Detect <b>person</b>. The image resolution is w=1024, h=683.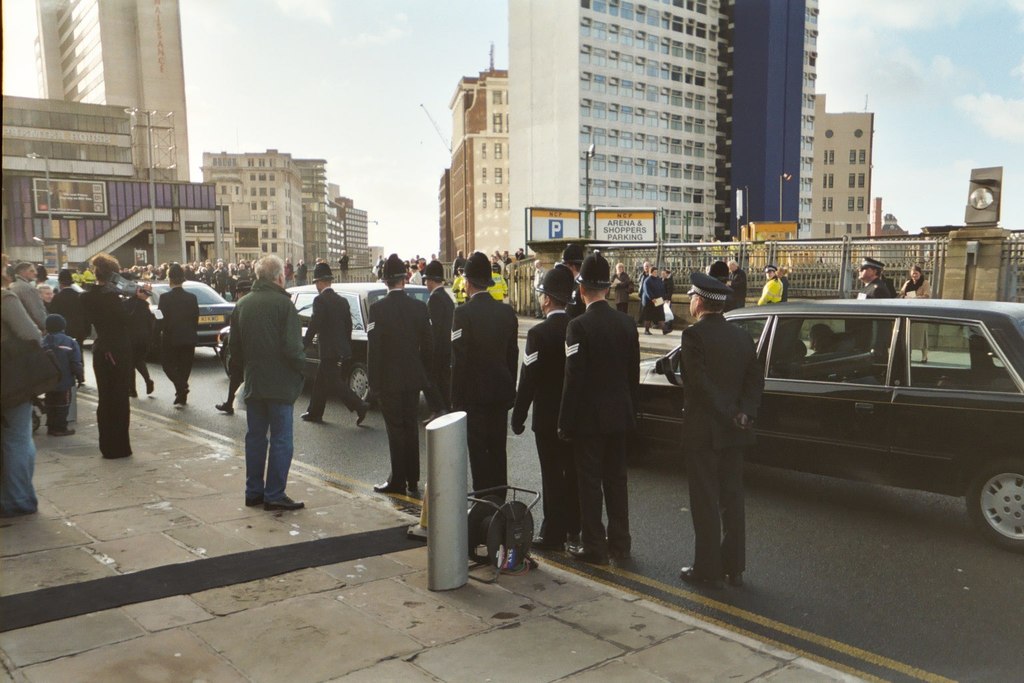
Rect(1, 249, 47, 520).
